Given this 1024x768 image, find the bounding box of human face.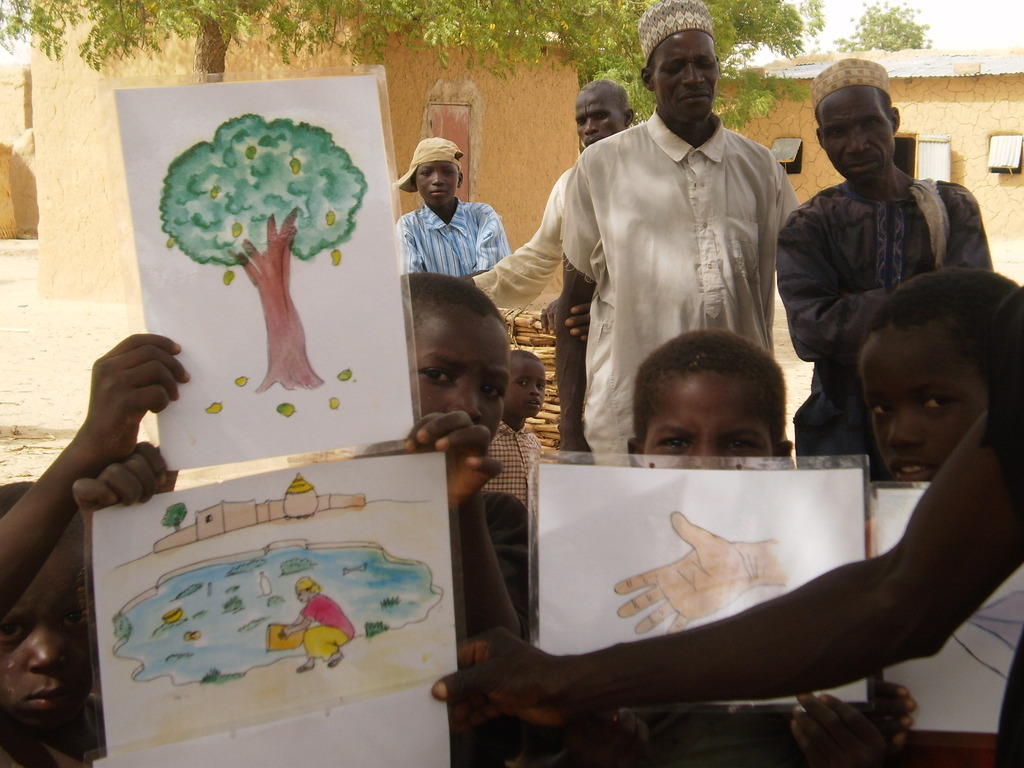
(x1=415, y1=161, x2=458, y2=207).
